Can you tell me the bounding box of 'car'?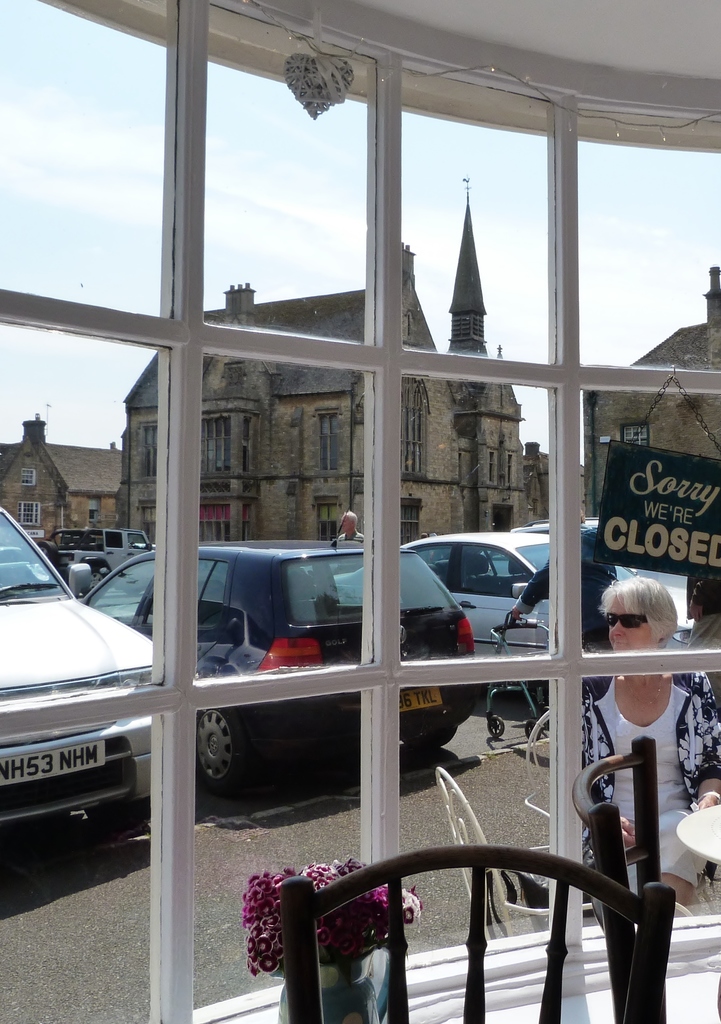
[0,501,195,851].
